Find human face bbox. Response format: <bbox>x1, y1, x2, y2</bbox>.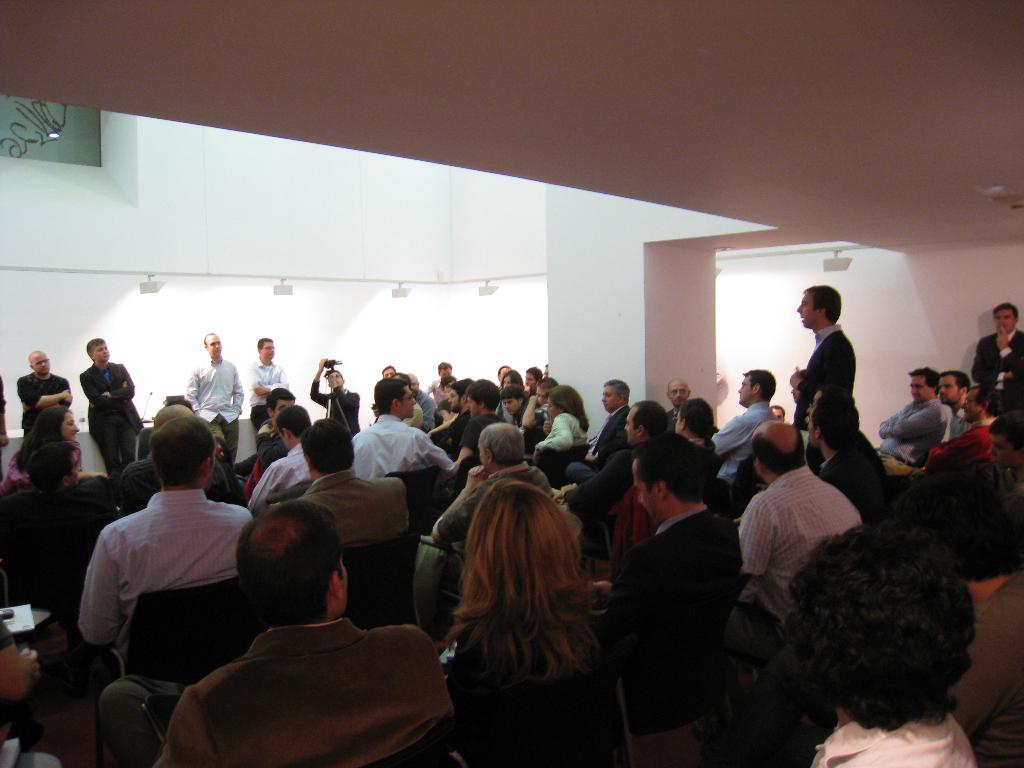
<bbox>442, 371, 447, 379</bbox>.
